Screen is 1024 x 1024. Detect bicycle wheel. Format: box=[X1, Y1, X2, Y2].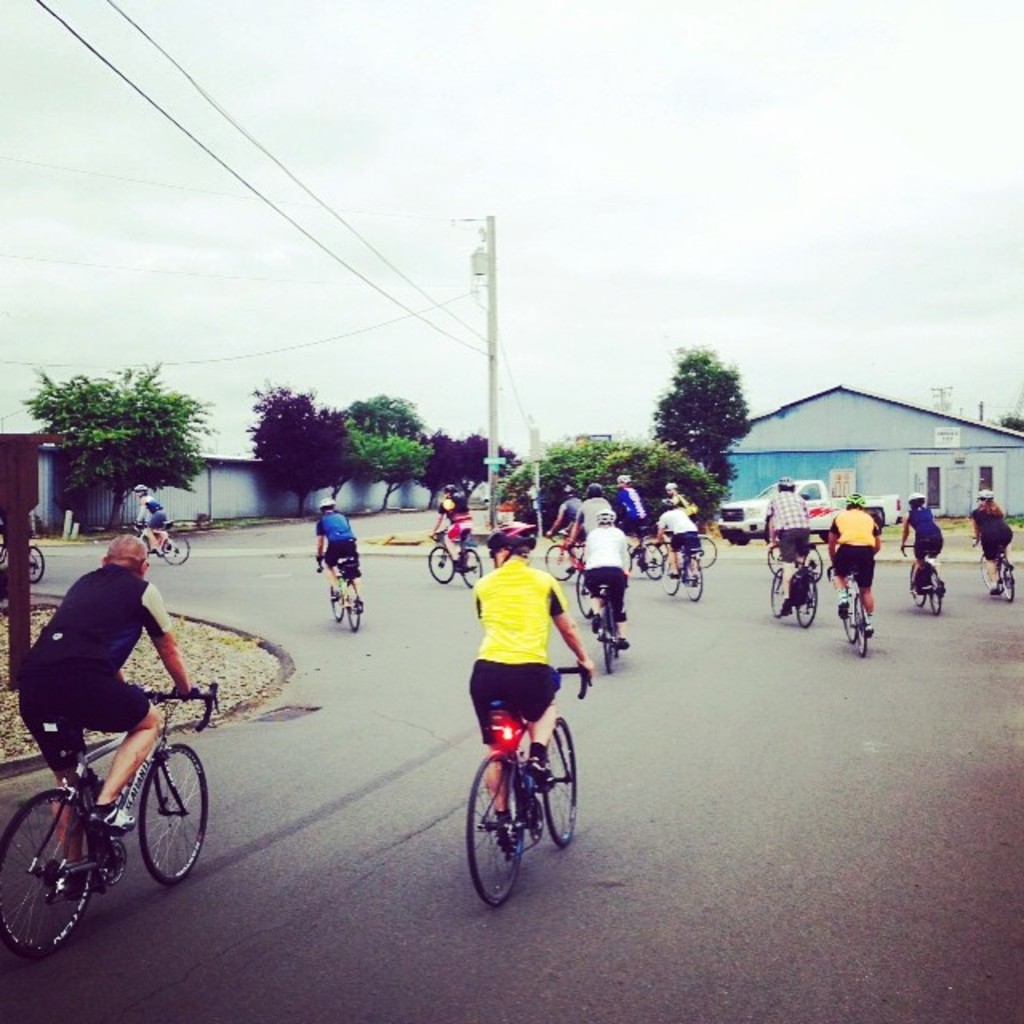
box=[330, 576, 339, 622].
